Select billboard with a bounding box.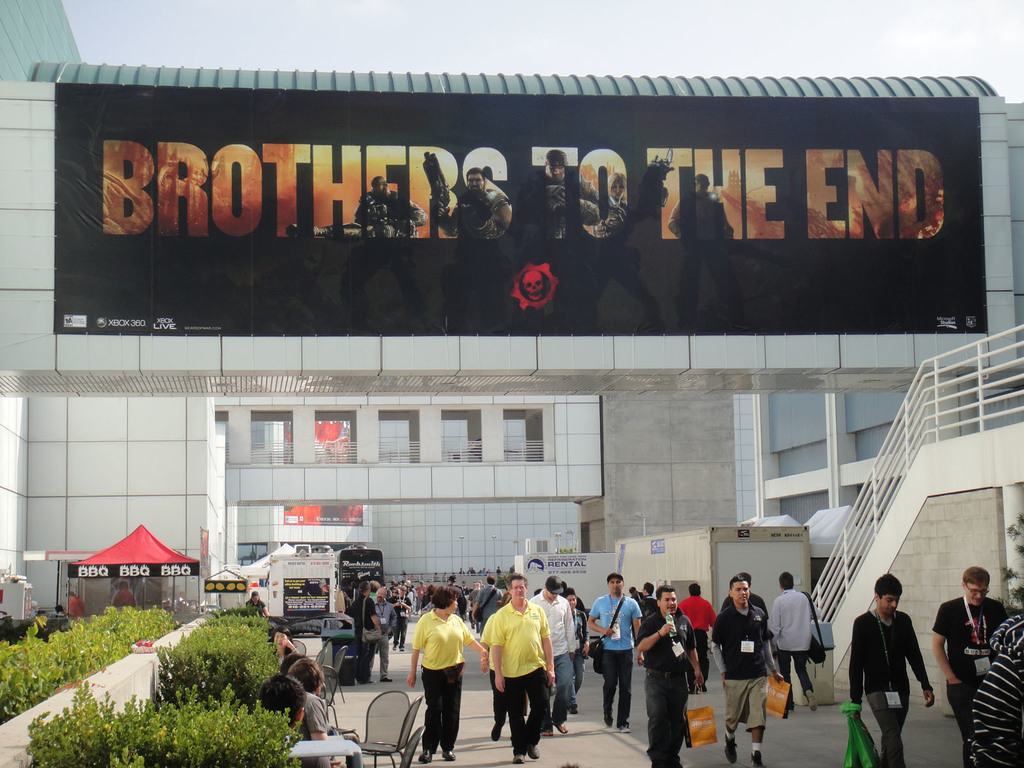
[left=341, top=553, right=387, bottom=590].
